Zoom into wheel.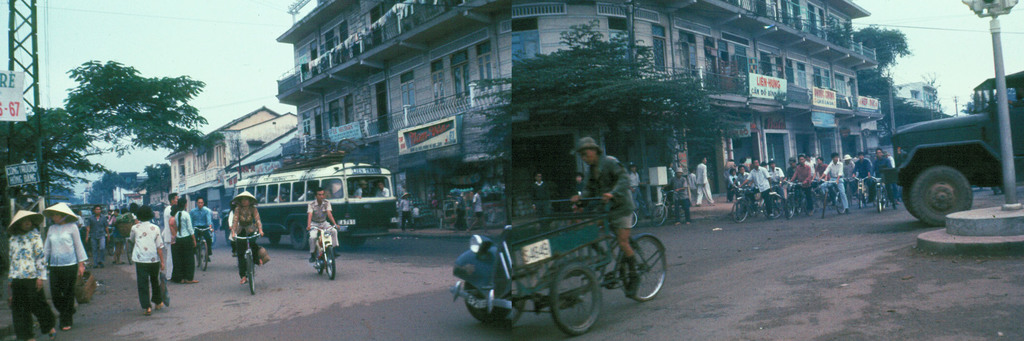
Zoom target: left=650, top=204, right=666, bottom=226.
